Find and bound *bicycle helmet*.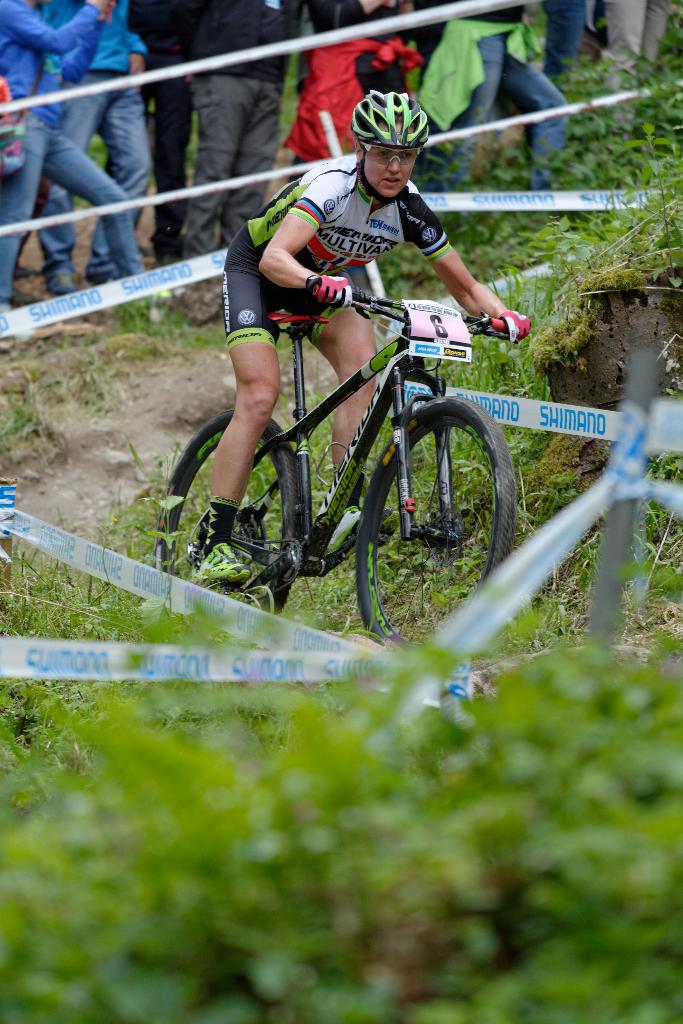
Bound: x1=358 y1=85 x2=433 y2=154.
